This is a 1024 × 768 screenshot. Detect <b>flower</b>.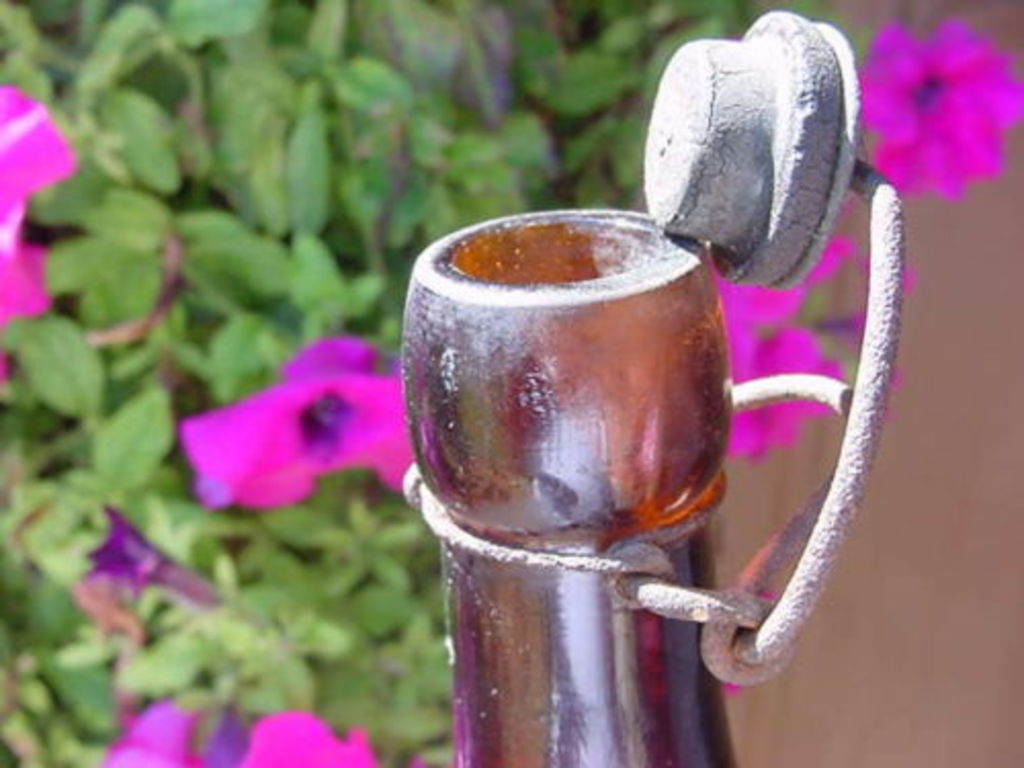
select_region(104, 698, 373, 766).
